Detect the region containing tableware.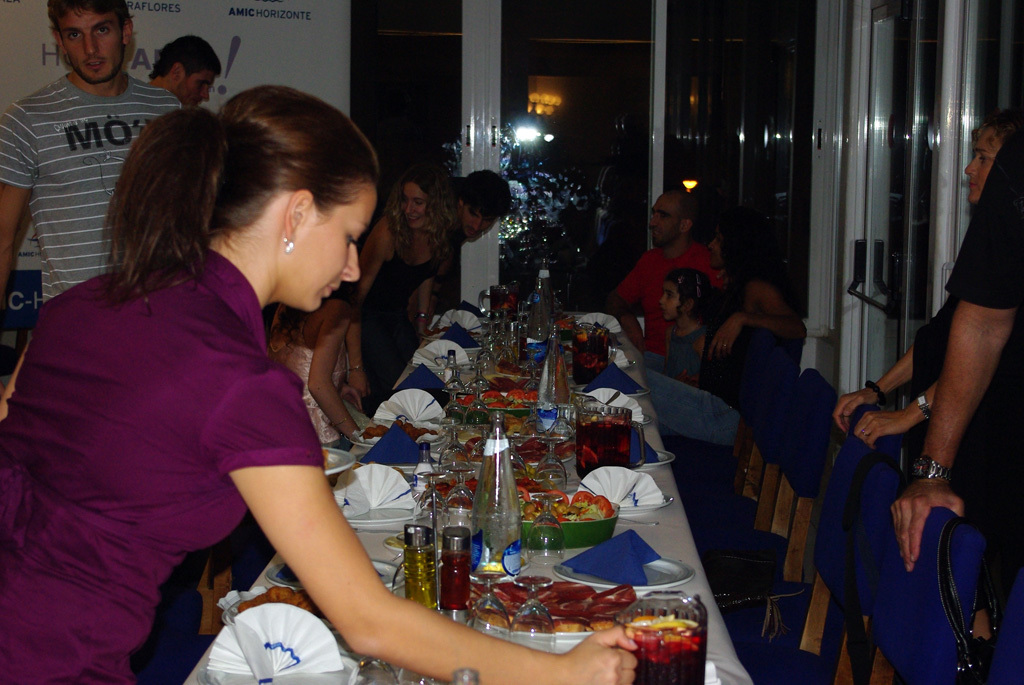
563 356 632 369.
